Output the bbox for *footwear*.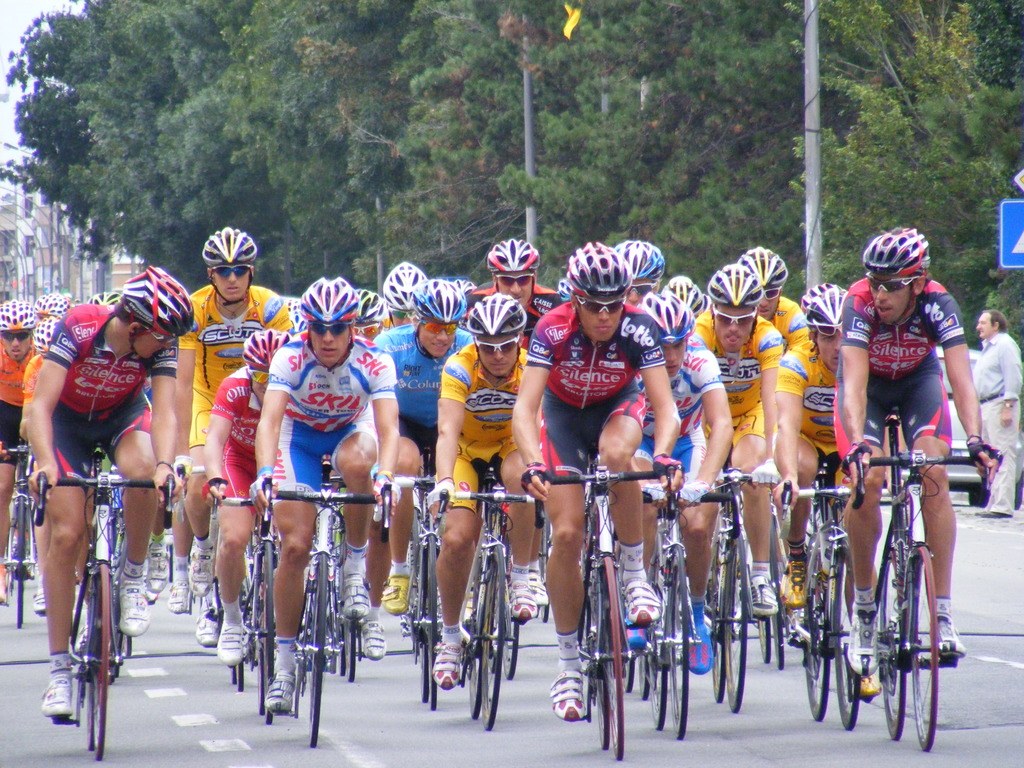
(839,606,886,678).
